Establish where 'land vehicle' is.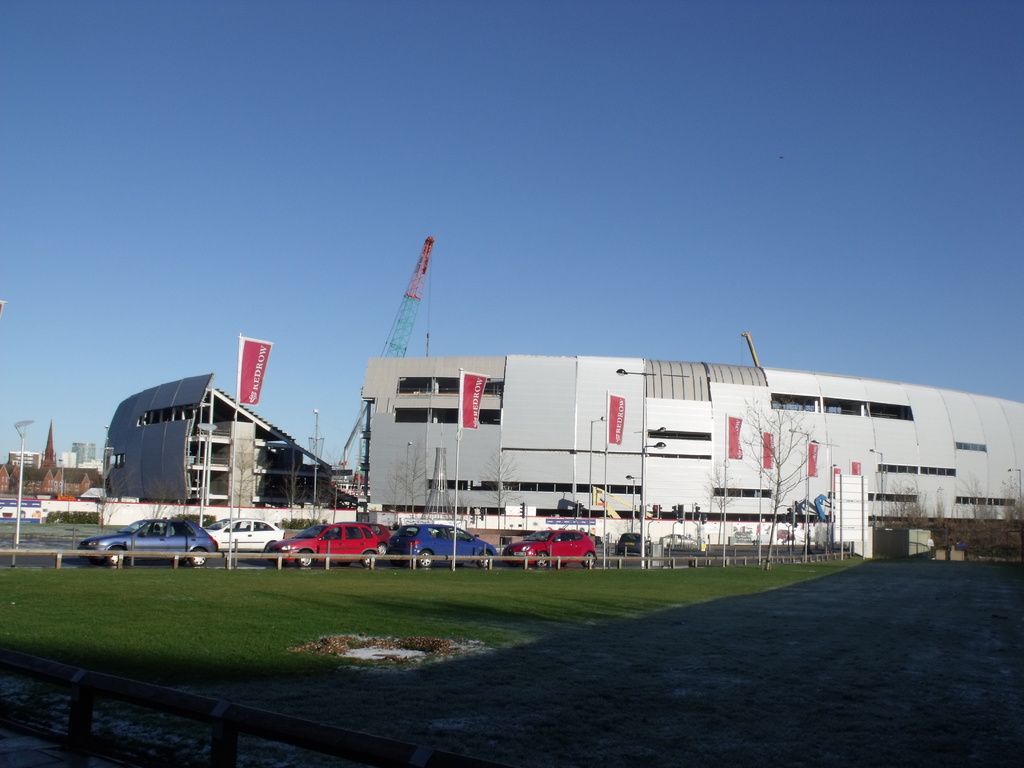
Established at rect(74, 521, 216, 577).
